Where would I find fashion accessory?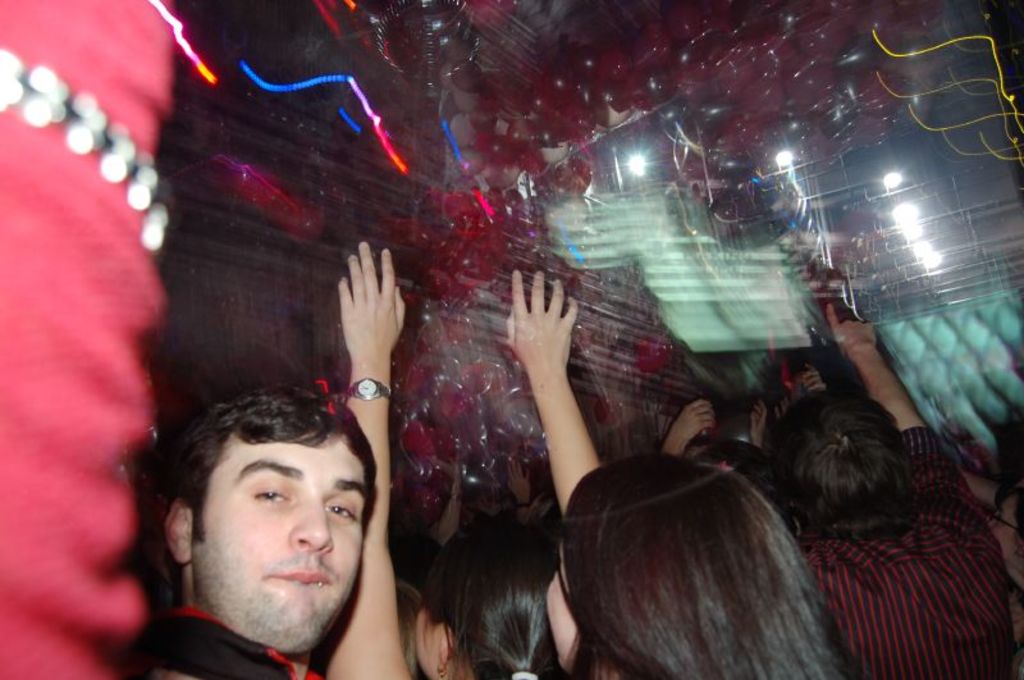
At {"x1": 342, "y1": 375, "x2": 393, "y2": 403}.
